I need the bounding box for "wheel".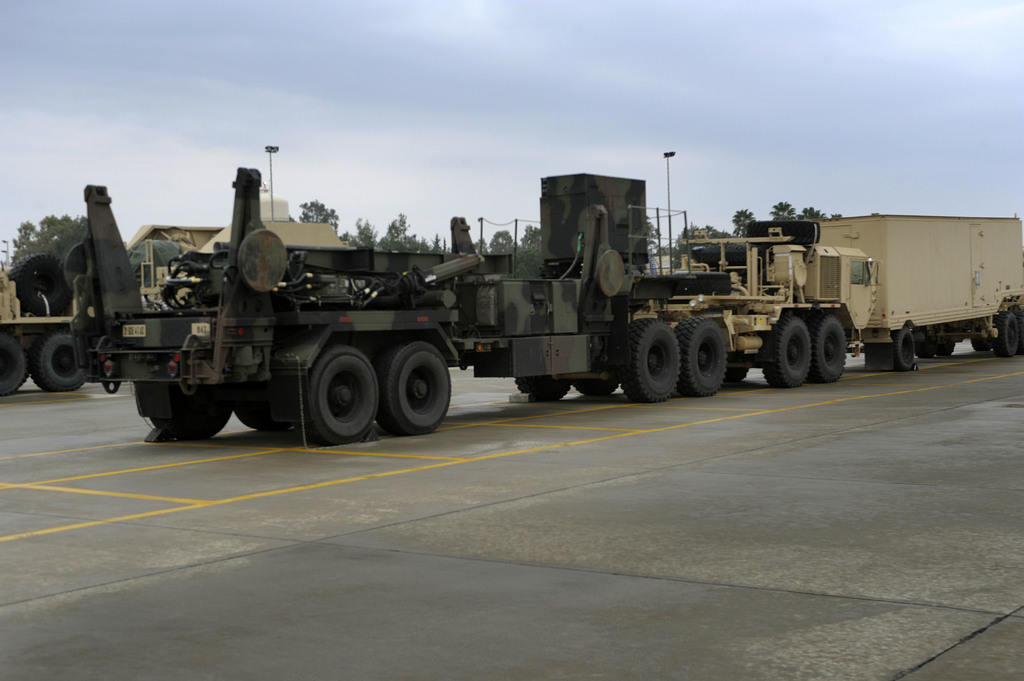
Here it is: l=813, t=317, r=846, b=385.
